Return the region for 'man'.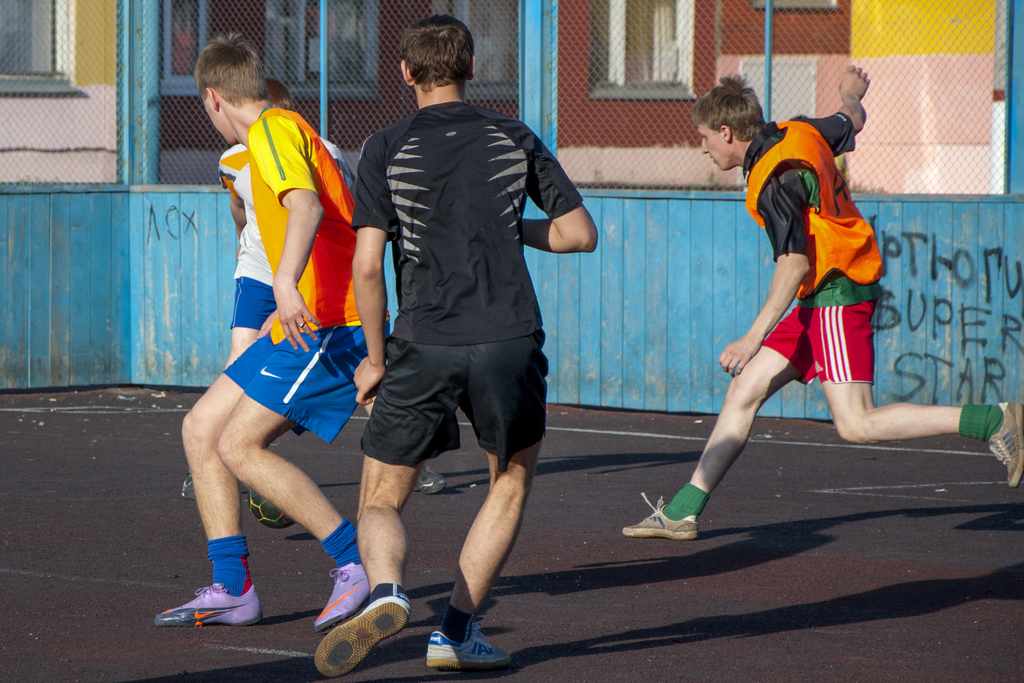
(156, 31, 394, 632).
